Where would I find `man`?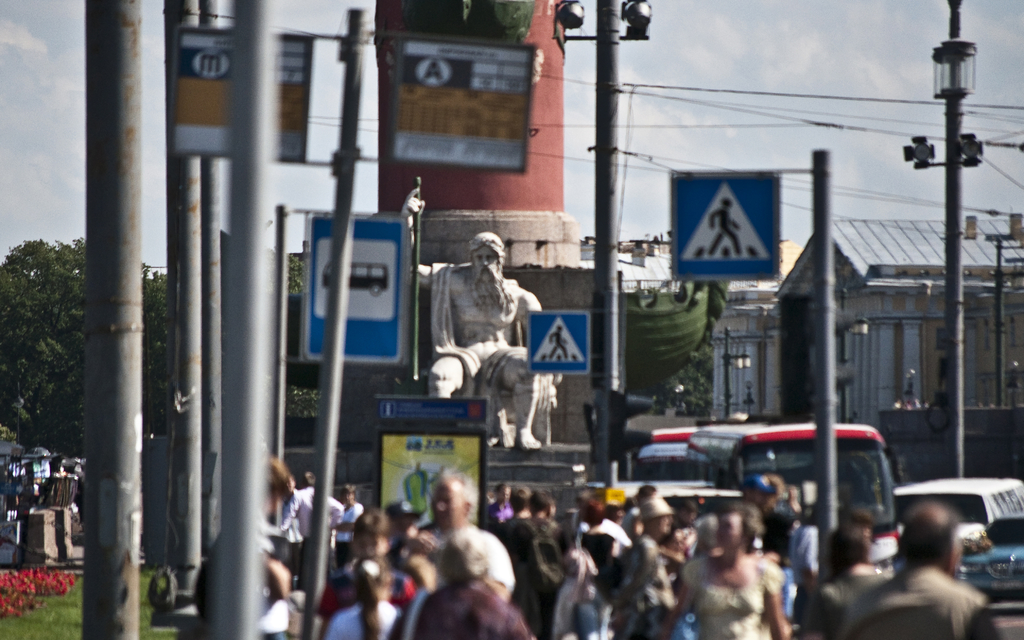
At 808,527,884,639.
